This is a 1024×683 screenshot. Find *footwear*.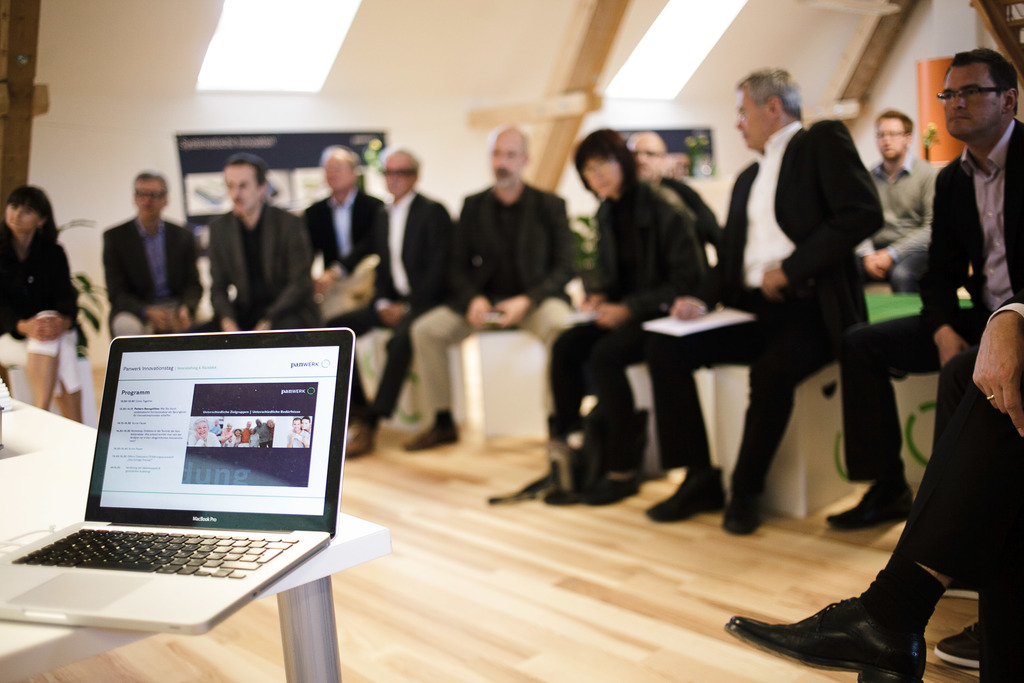
Bounding box: box(540, 461, 595, 504).
